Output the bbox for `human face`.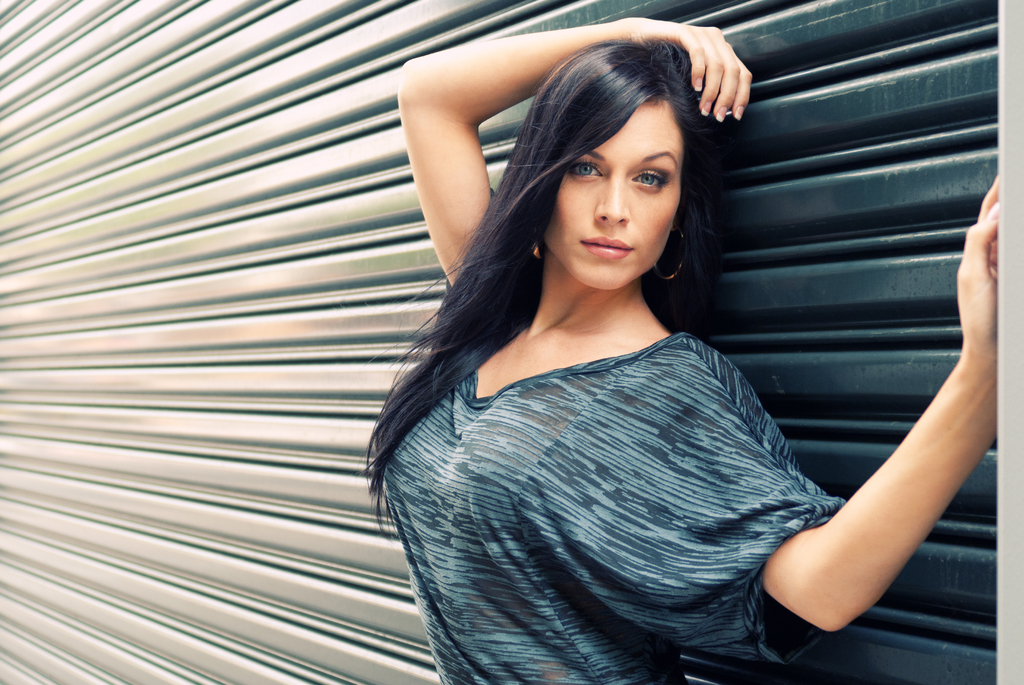
locate(541, 97, 684, 290).
